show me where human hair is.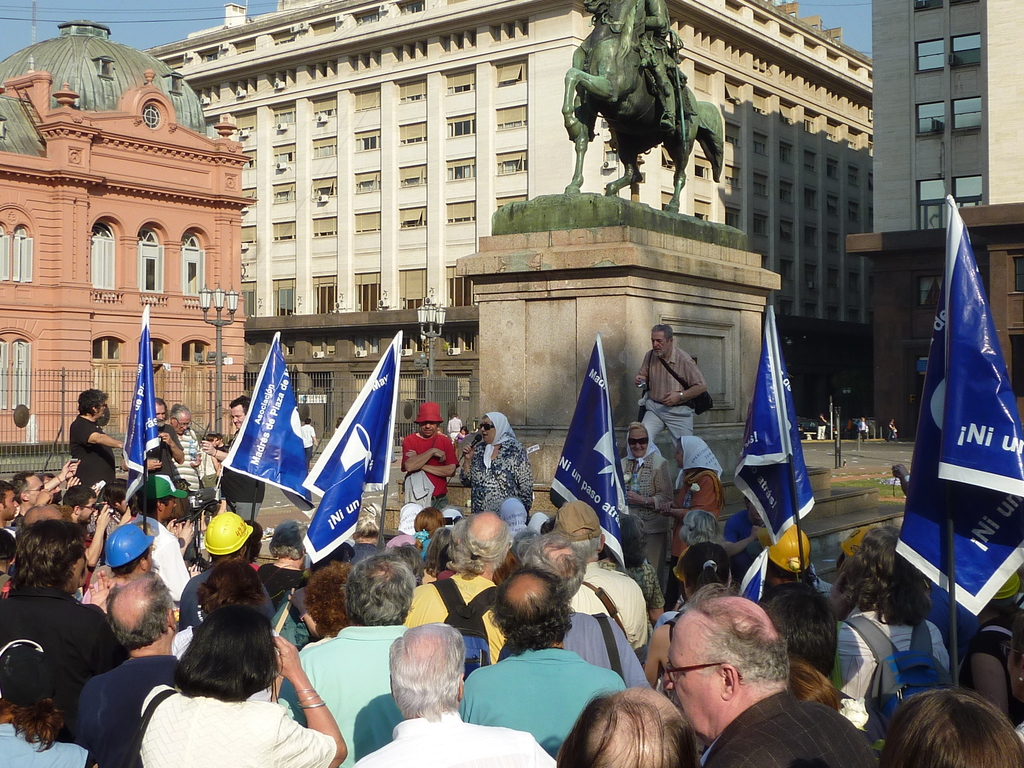
human hair is at 112,545,150,574.
